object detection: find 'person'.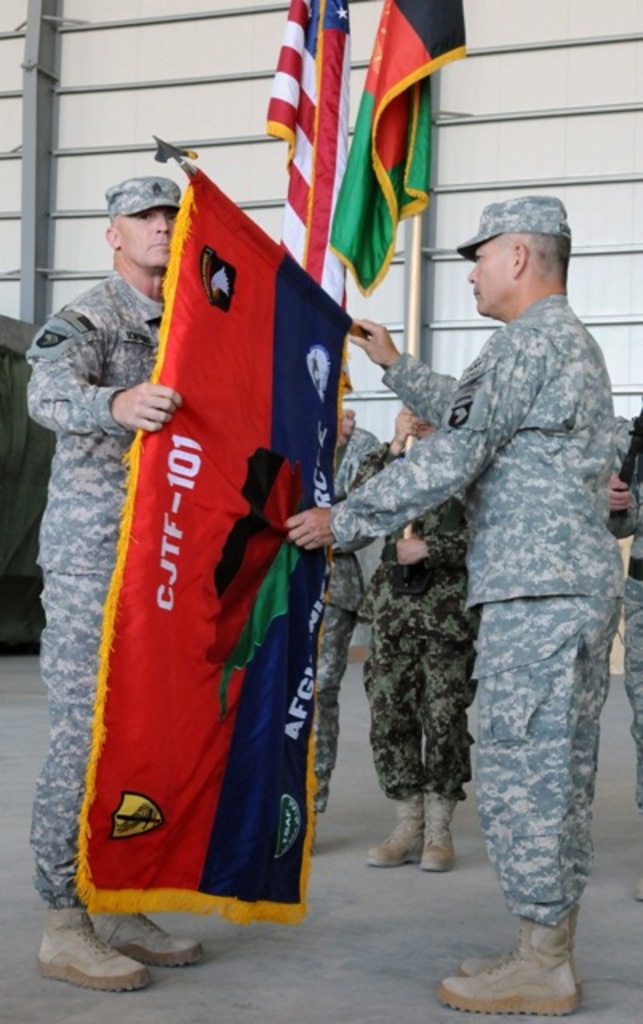
357,402,486,866.
